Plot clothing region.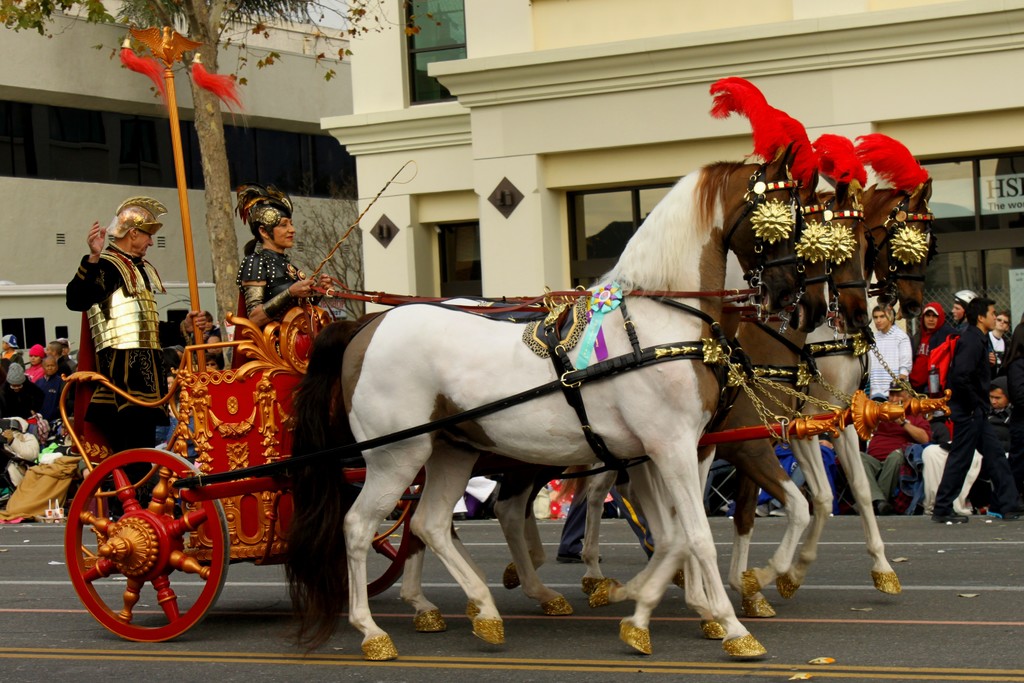
Plotted at (36, 371, 72, 419).
